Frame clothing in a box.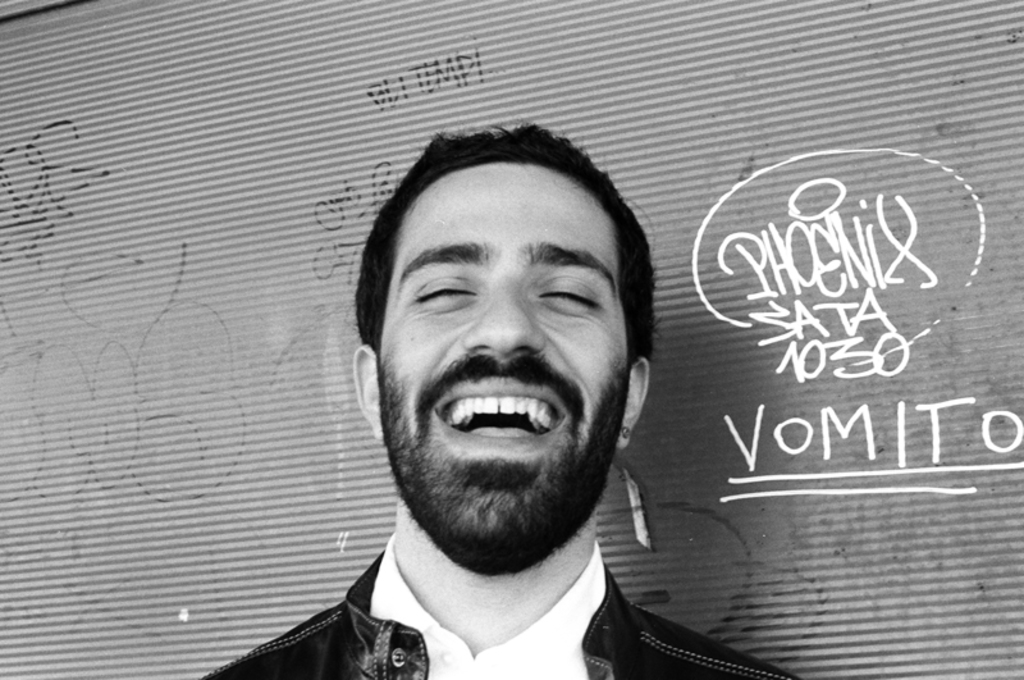
<region>197, 539, 805, 679</region>.
